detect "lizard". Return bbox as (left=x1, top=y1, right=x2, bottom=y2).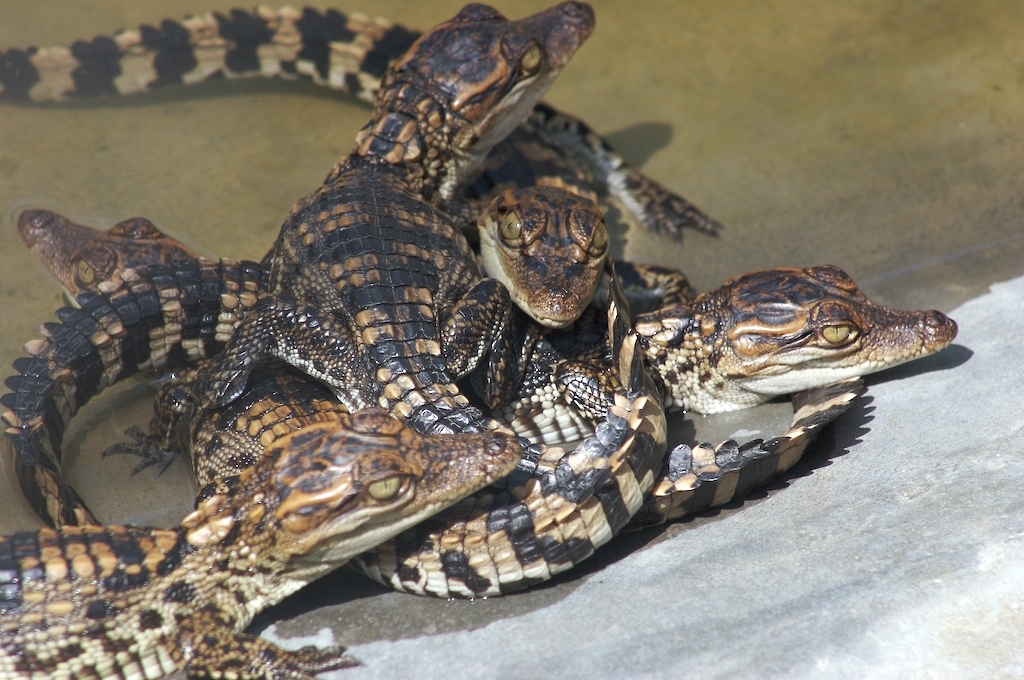
(left=0, top=437, right=508, bottom=678).
